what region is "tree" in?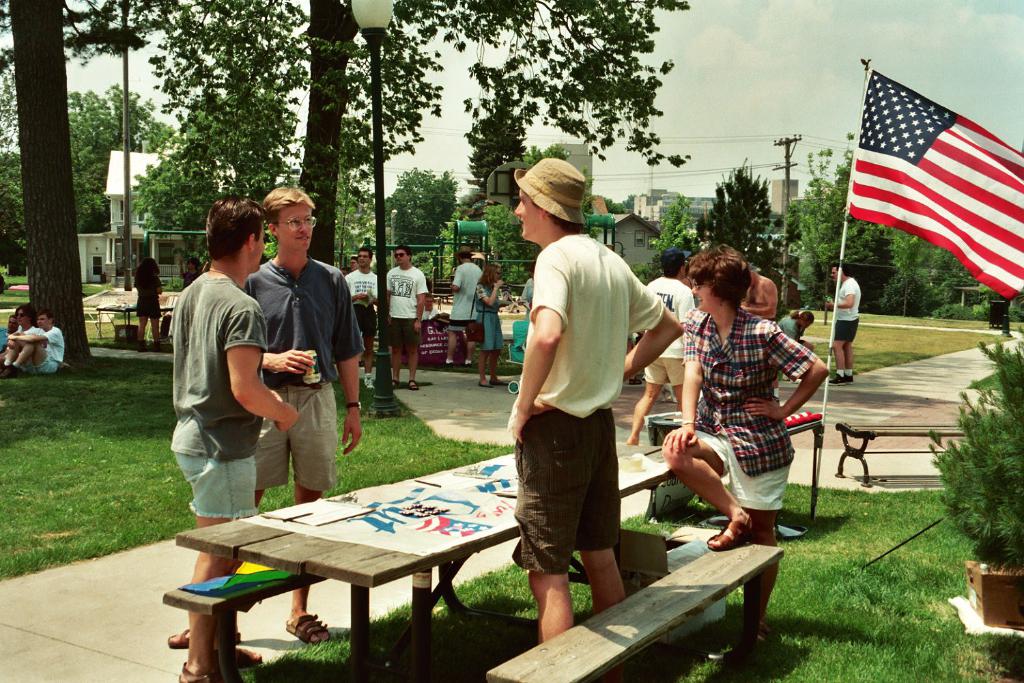
rect(685, 158, 780, 298).
